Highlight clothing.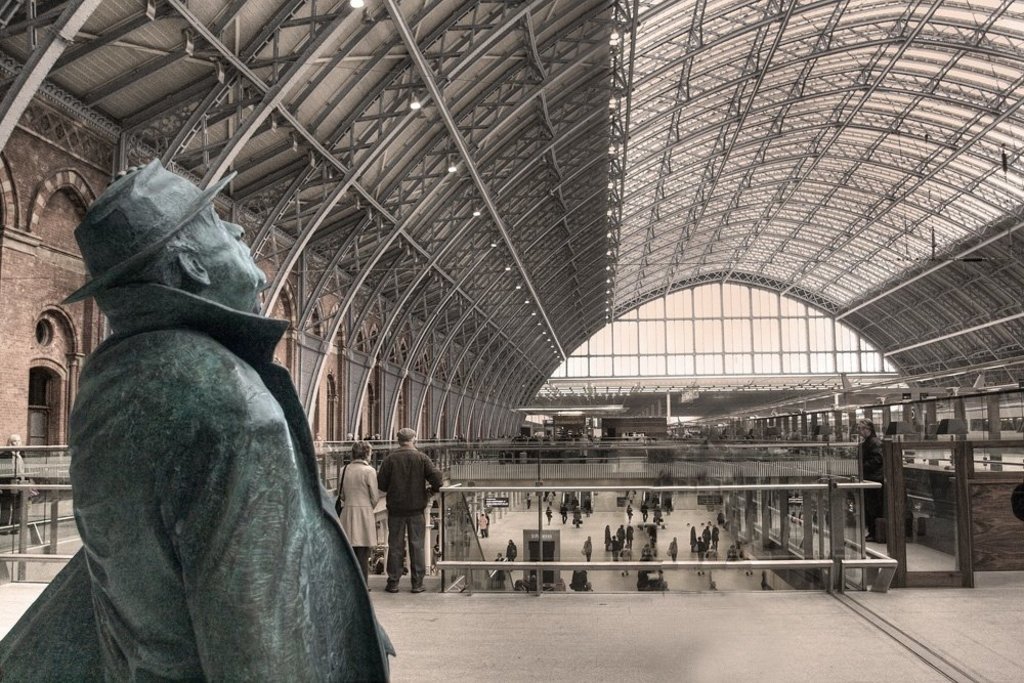
Highlighted region: x1=602 y1=528 x2=612 y2=549.
